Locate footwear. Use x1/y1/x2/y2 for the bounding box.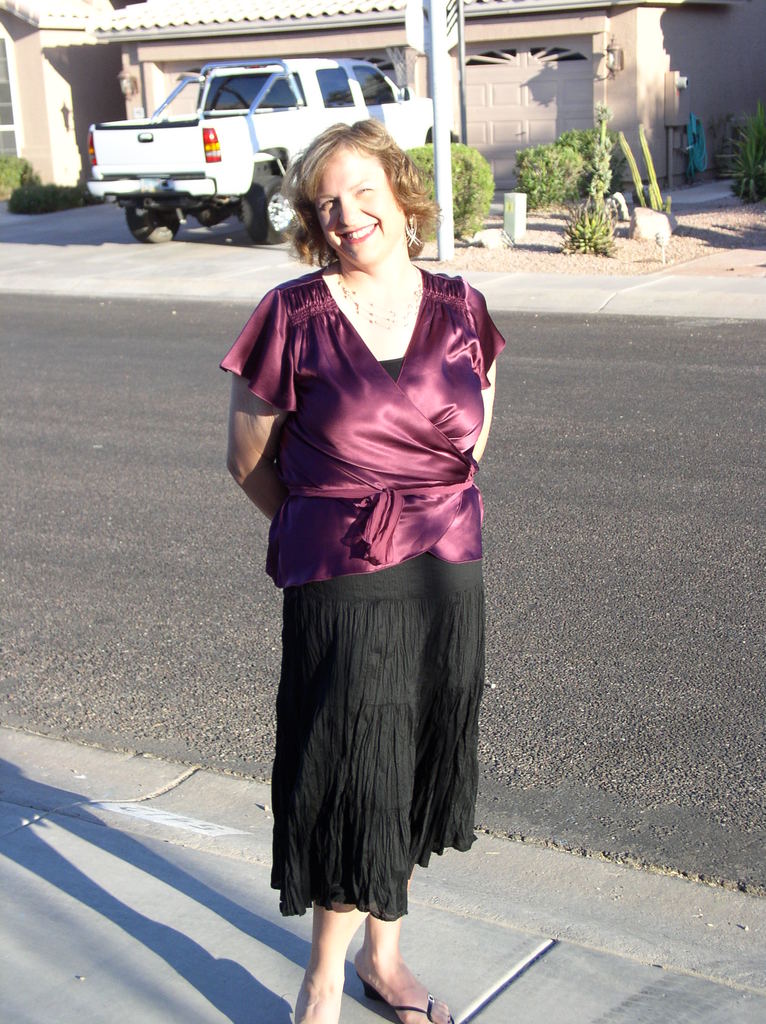
363/995/459/1022.
